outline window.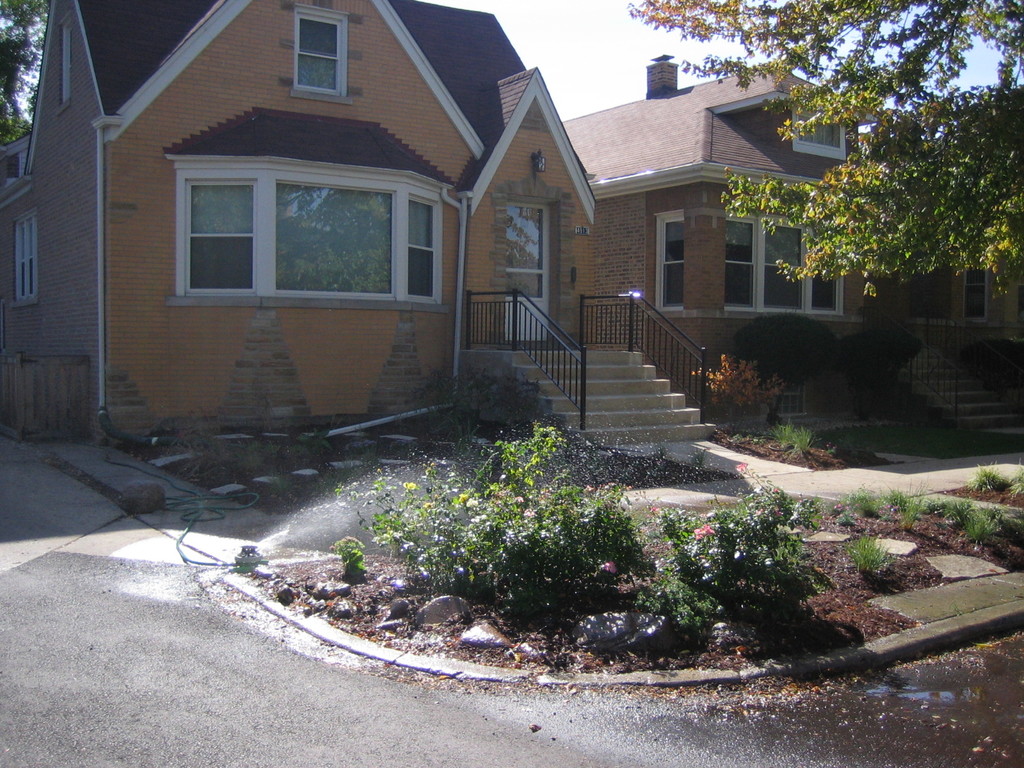
Outline: box(762, 223, 805, 267).
